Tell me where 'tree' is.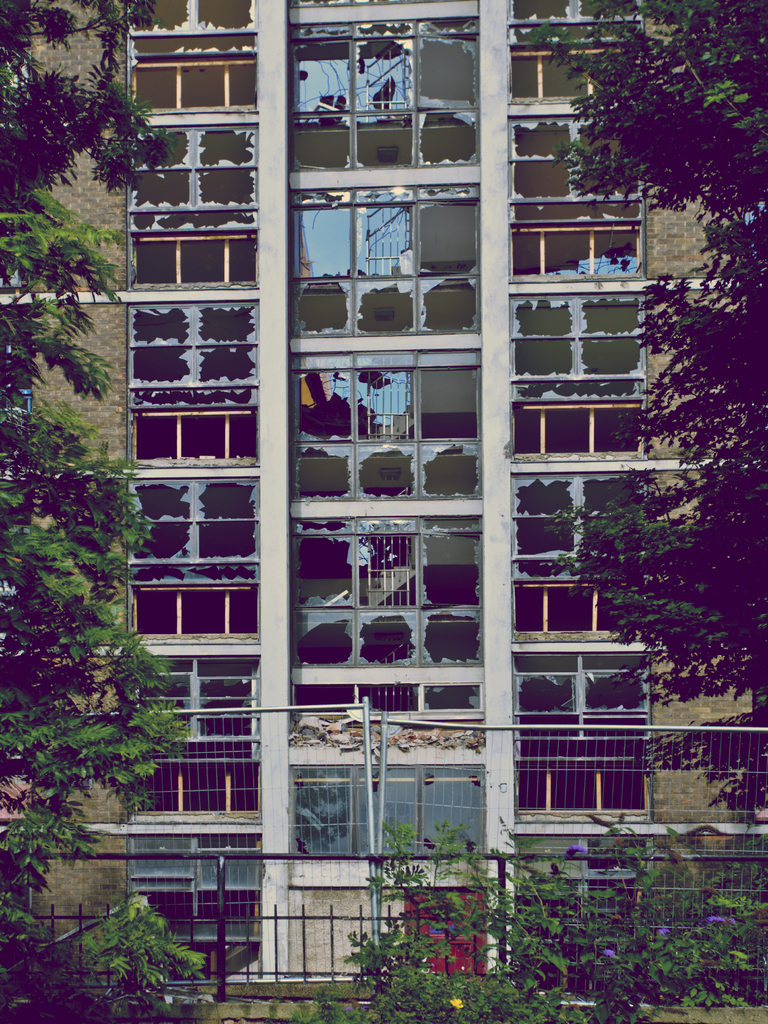
'tree' is at {"left": 544, "top": 191, "right": 767, "bottom": 831}.
